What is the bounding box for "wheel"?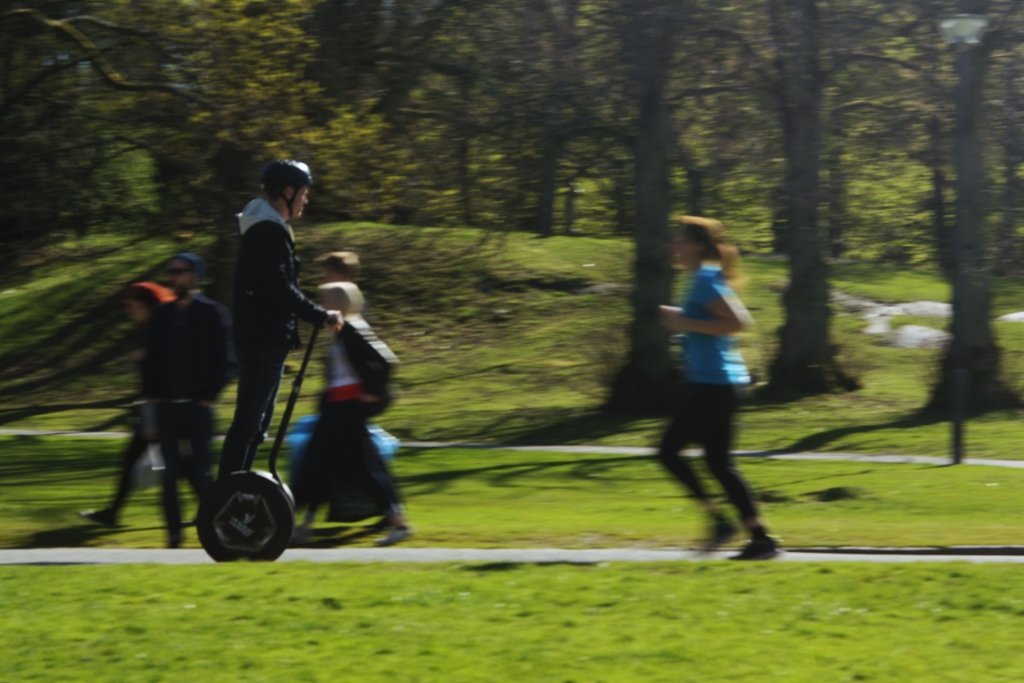
<box>192,479,287,569</box>.
